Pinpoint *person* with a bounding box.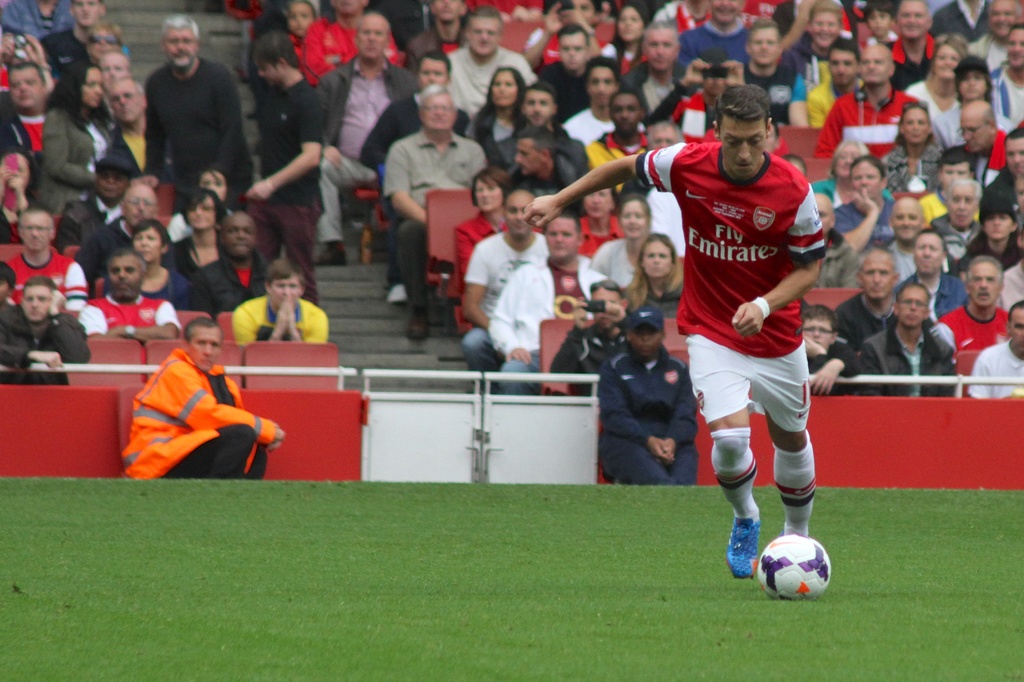
(x1=3, y1=202, x2=88, y2=303).
